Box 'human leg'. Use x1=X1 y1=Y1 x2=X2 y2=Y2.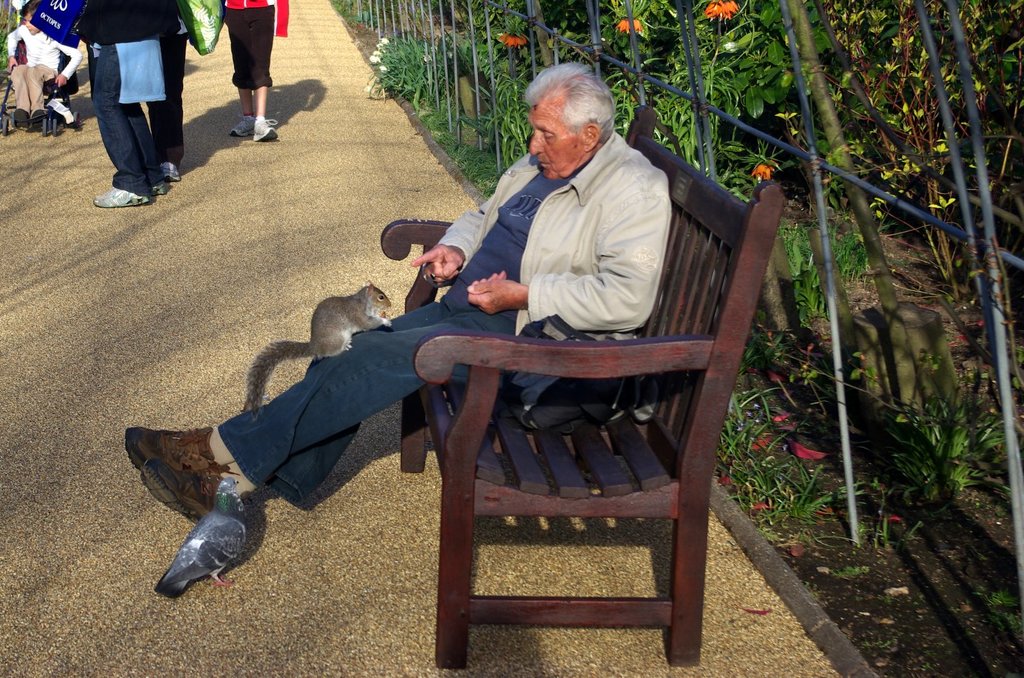
x1=85 y1=57 x2=168 y2=202.
